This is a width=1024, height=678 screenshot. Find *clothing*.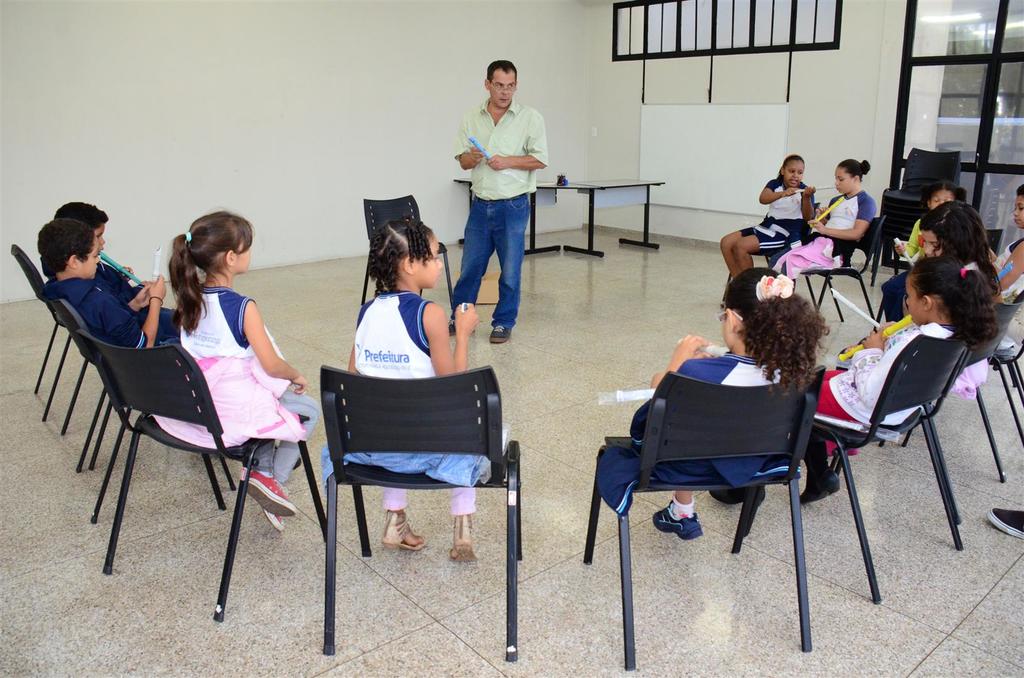
Bounding box: [150,289,318,483].
